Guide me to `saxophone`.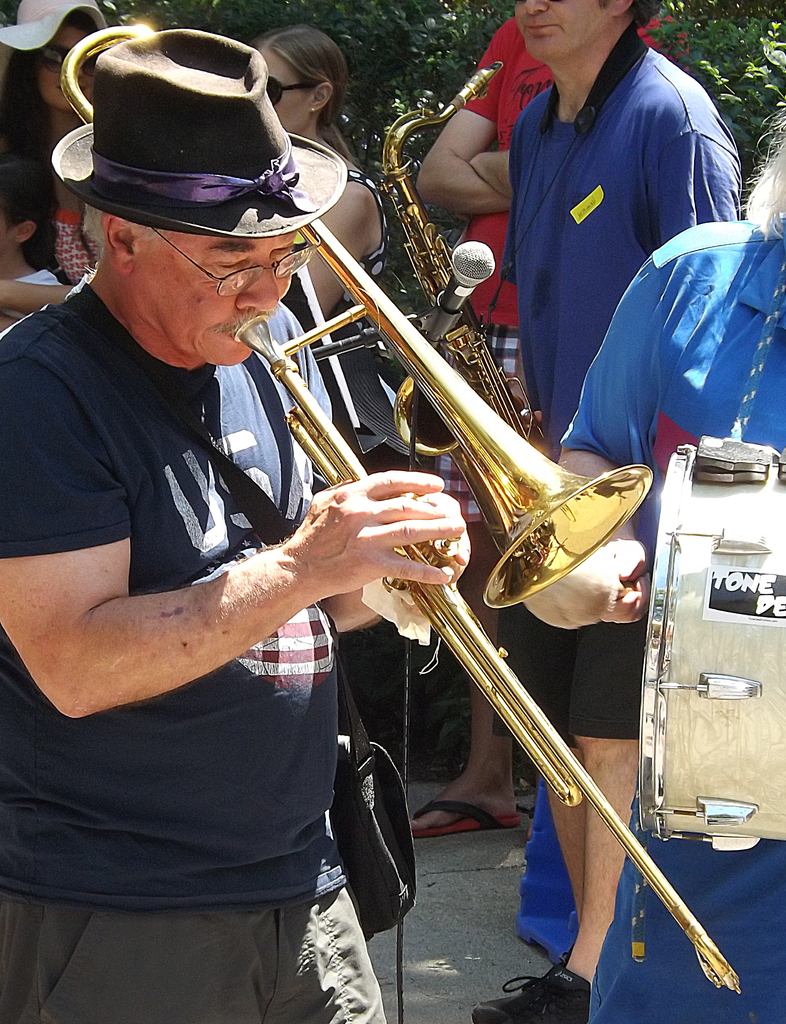
Guidance: region(394, 58, 537, 450).
